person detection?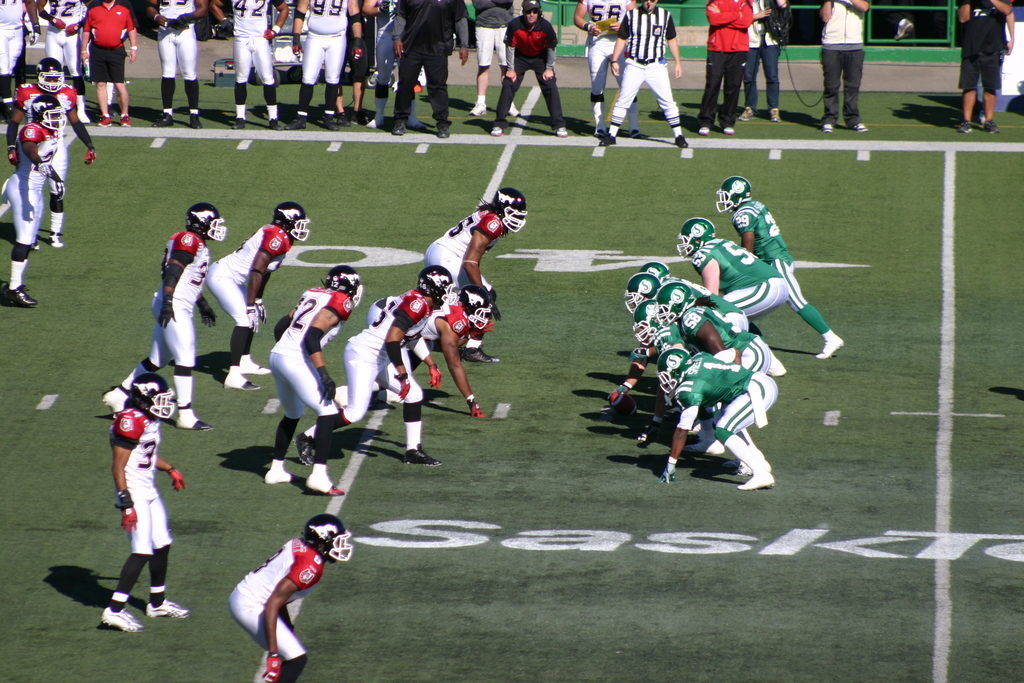
227 516 354 682
